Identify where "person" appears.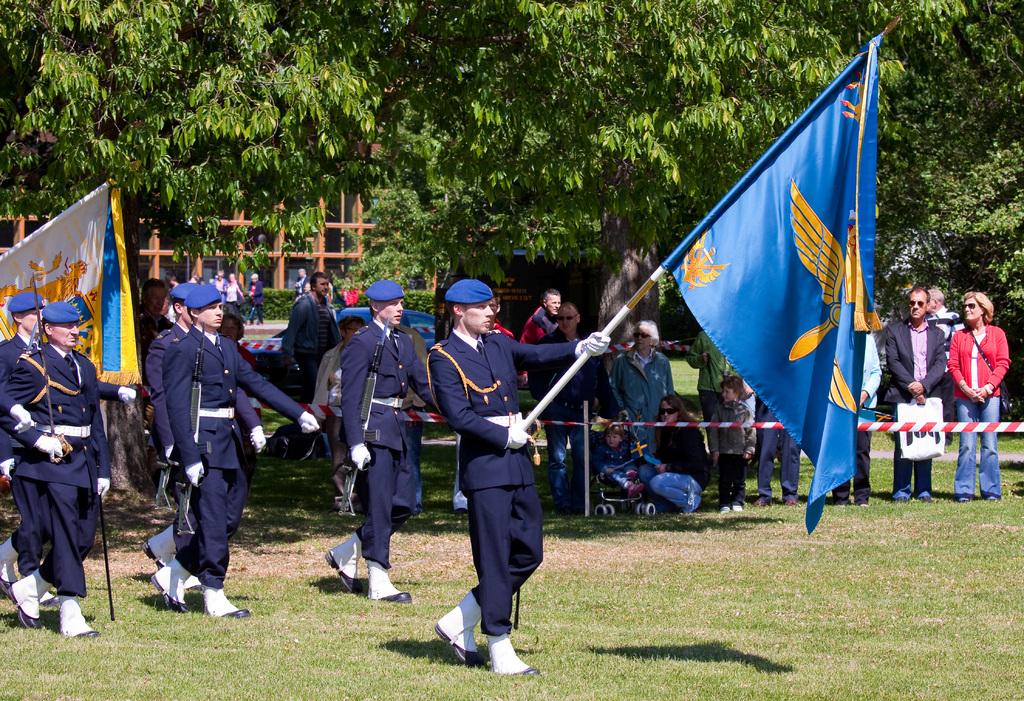
Appears at <box>710,373,763,517</box>.
